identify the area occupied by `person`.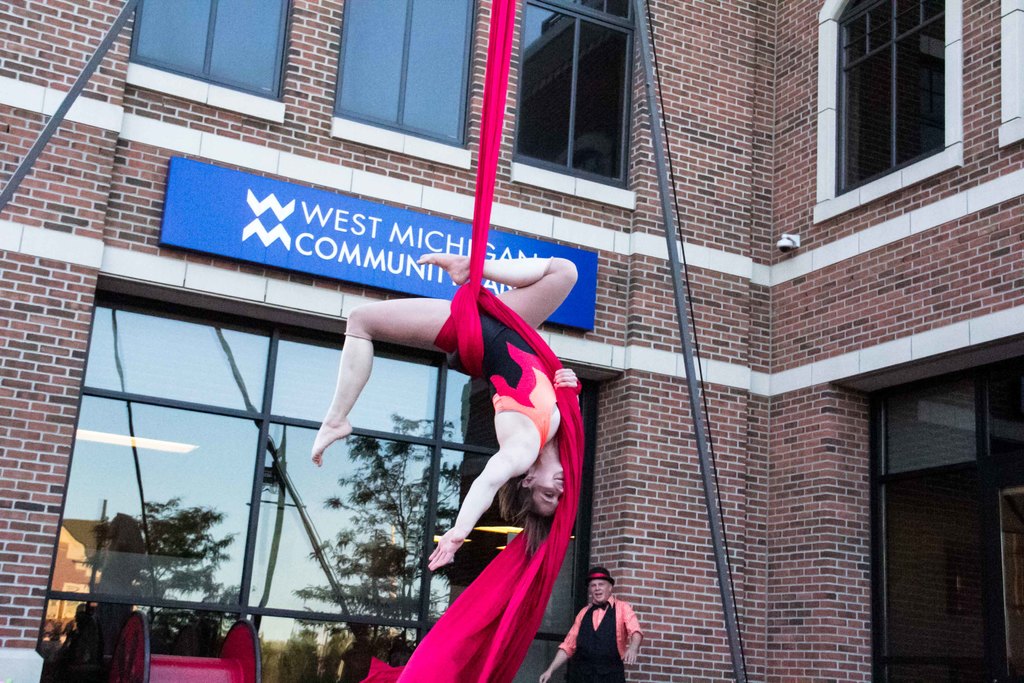
Area: bbox=(311, 246, 588, 571).
